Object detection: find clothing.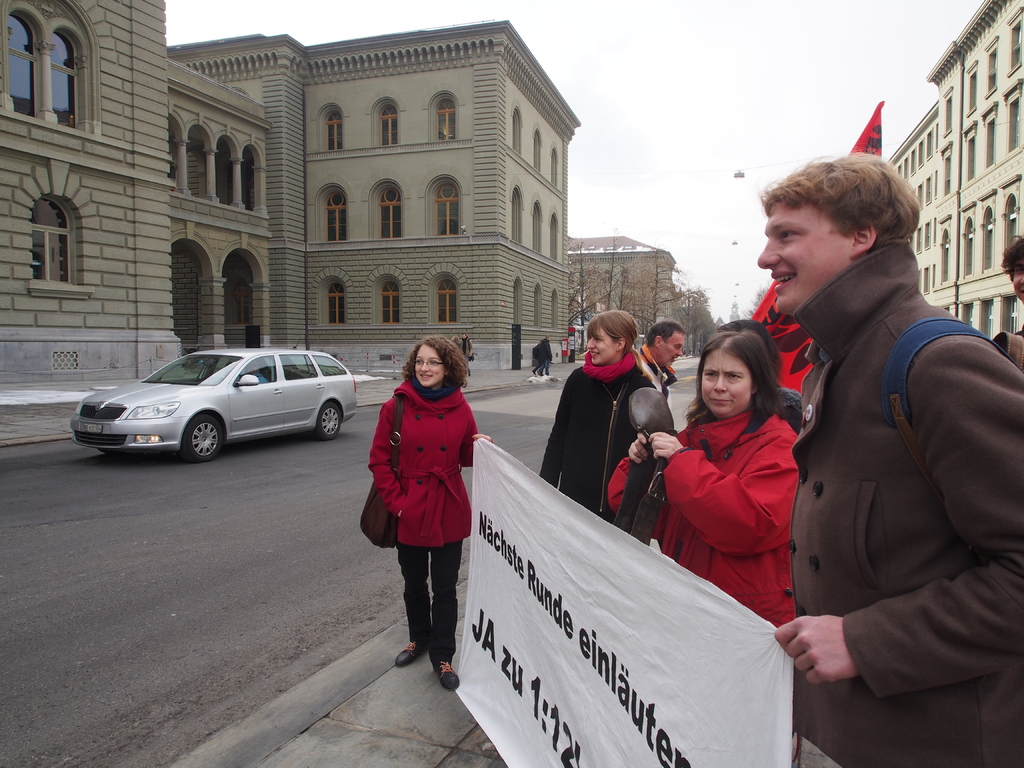
646,340,682,397.
